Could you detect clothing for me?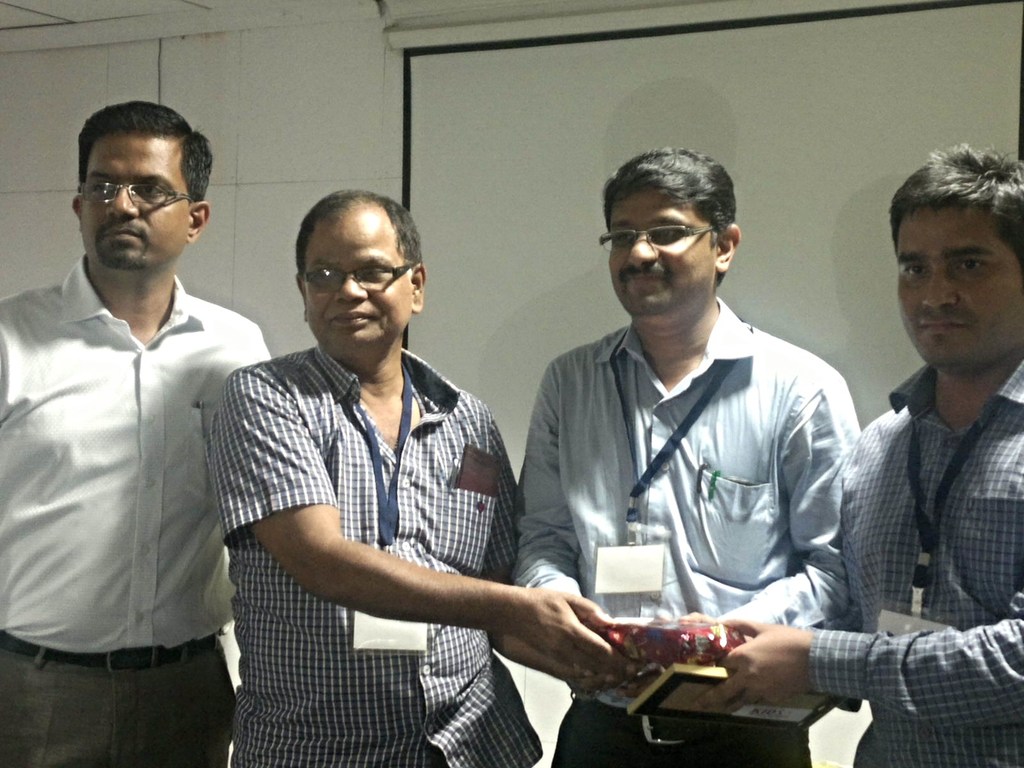
Detection result: box=[513, 295, 861, 767].
